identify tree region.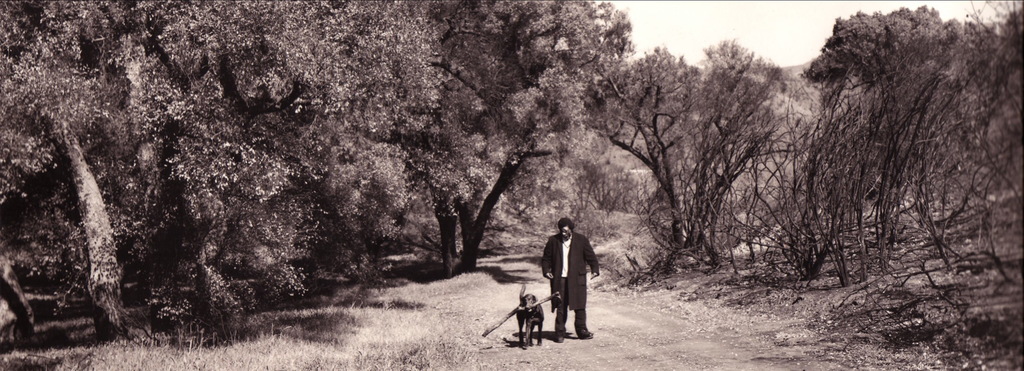
Region: box(568, 37, 791, 260).
